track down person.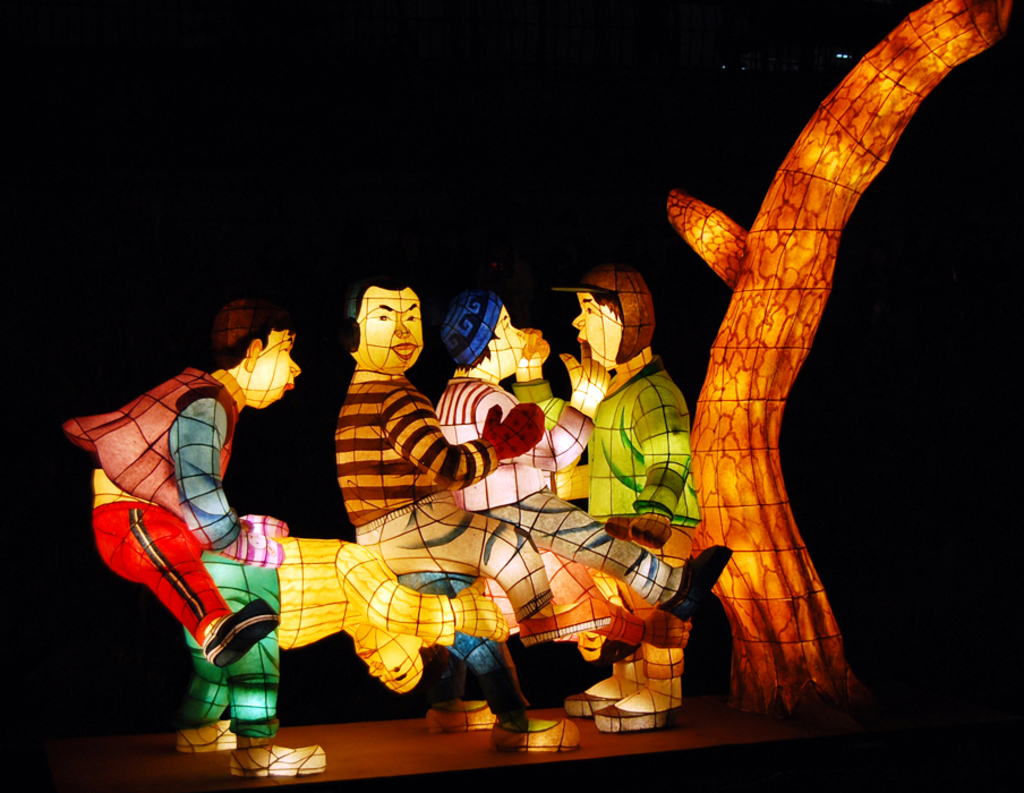
Tracked to left=512, top=267, right=705, bottom=733.
